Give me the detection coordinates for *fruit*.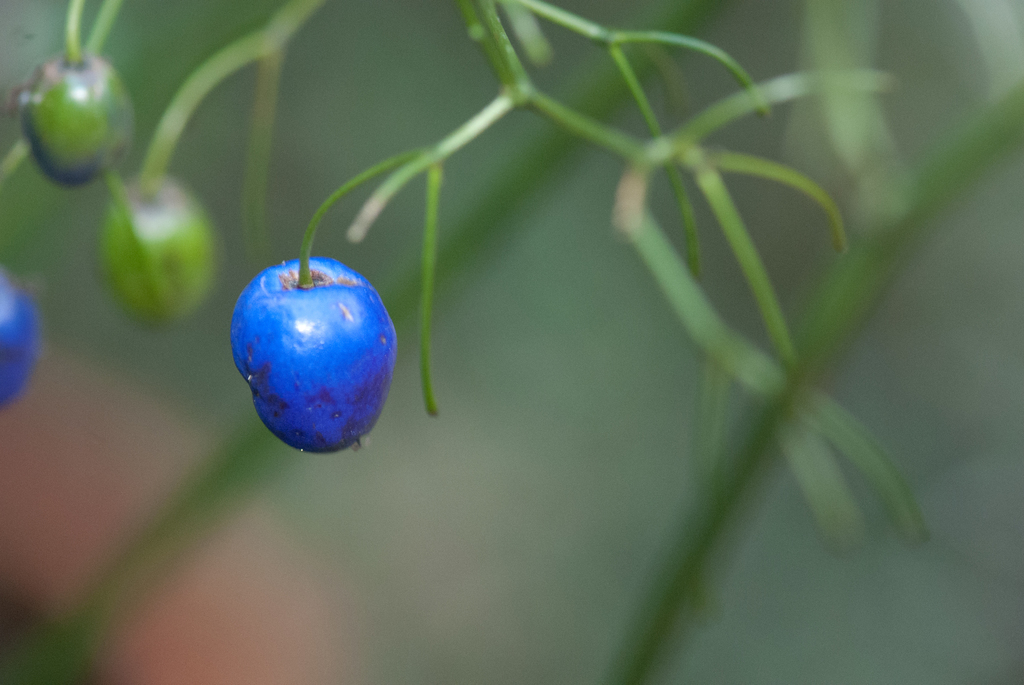
(x1=18, y1=50, x2=135, y2=185).
